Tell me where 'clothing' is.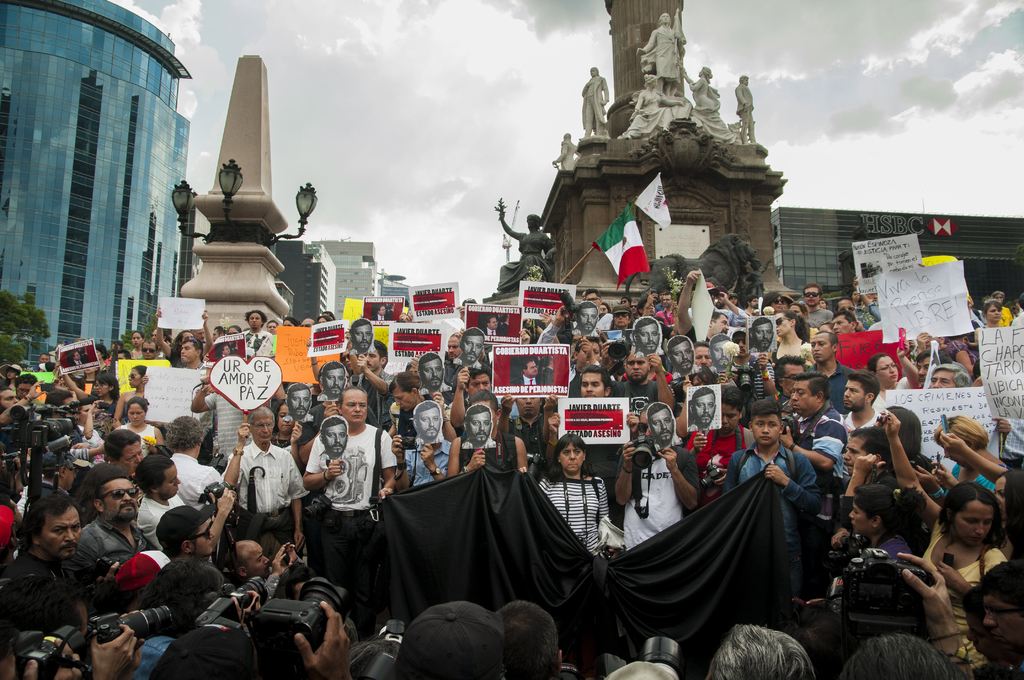
'clothing' is at pyautogui.locateOnScreen(538, 468, 608, 558).
